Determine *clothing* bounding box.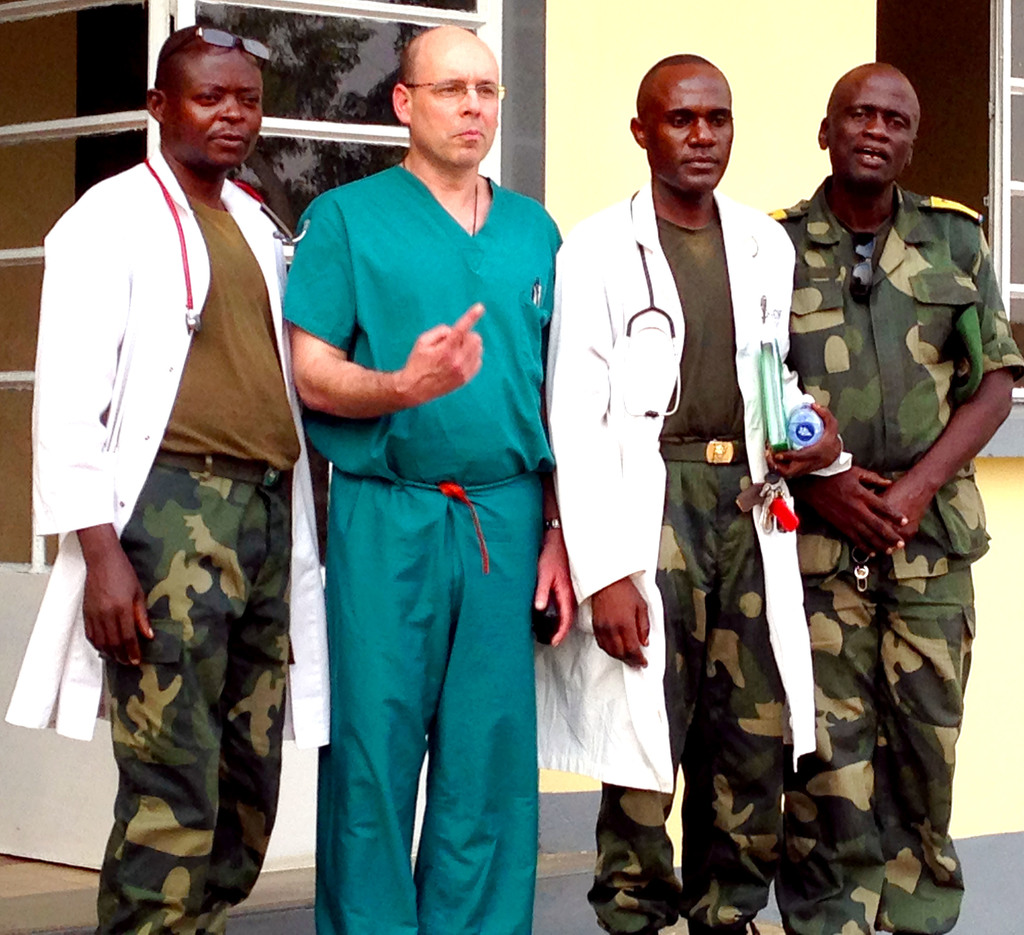
Determined: 282,99,575,898.
